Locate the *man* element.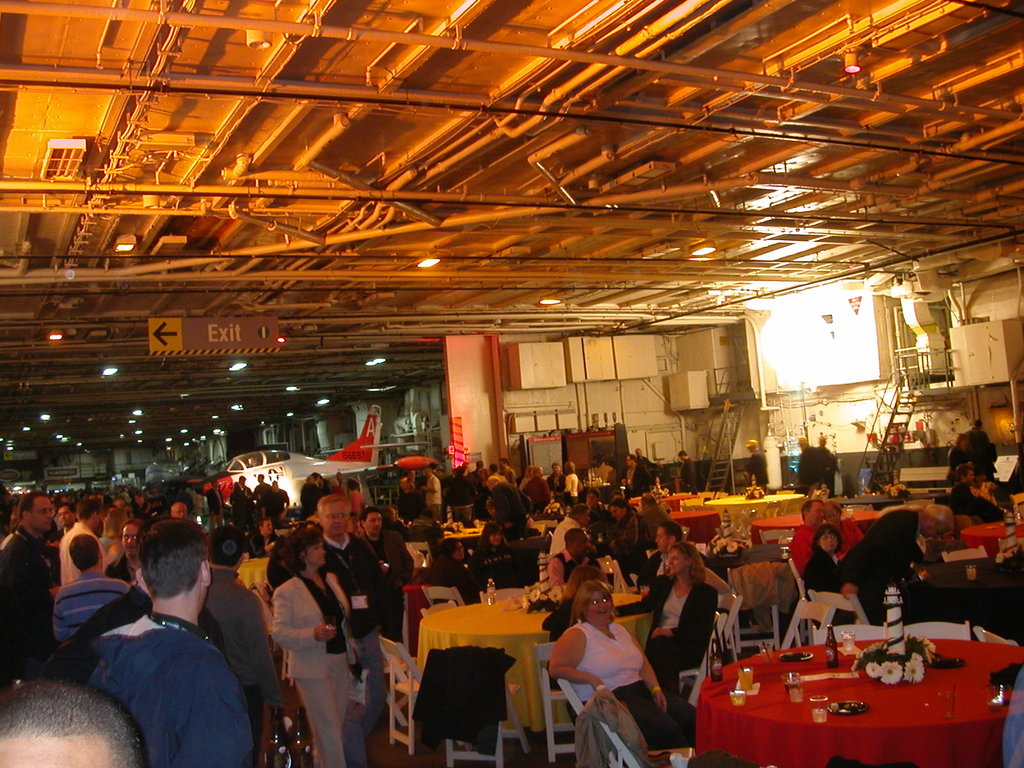
Element bbox: <bbox>622, 452, 653, 497</bbox>.
